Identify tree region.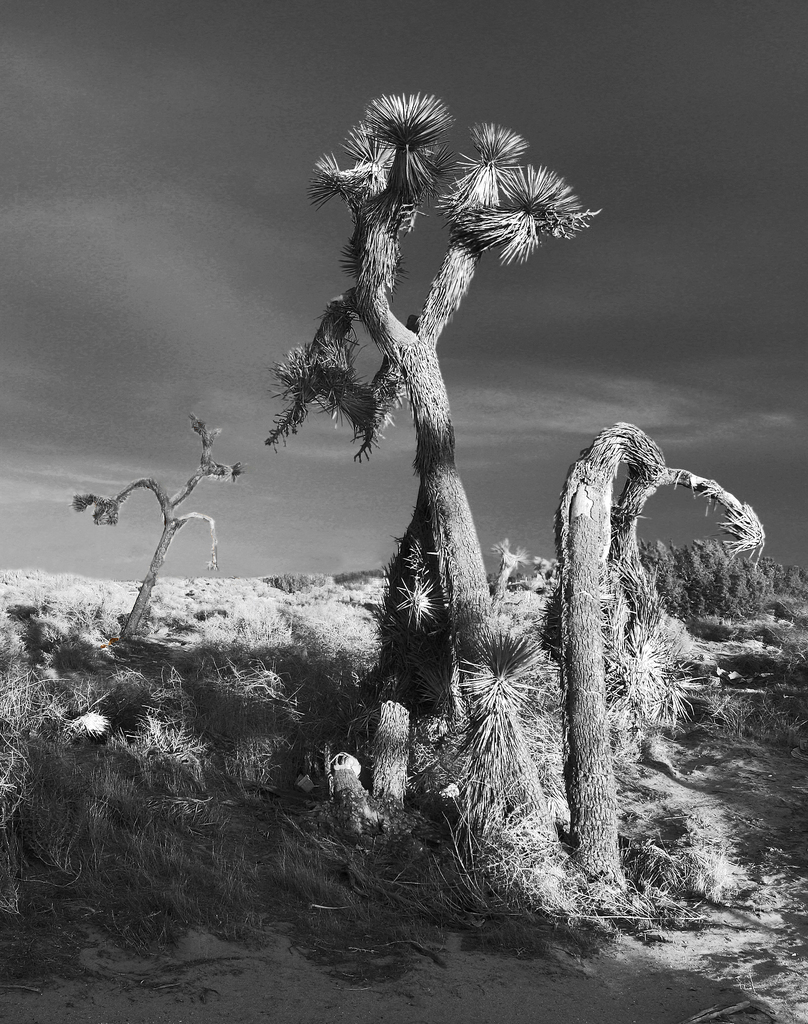
Region: 263 92 602 860.
